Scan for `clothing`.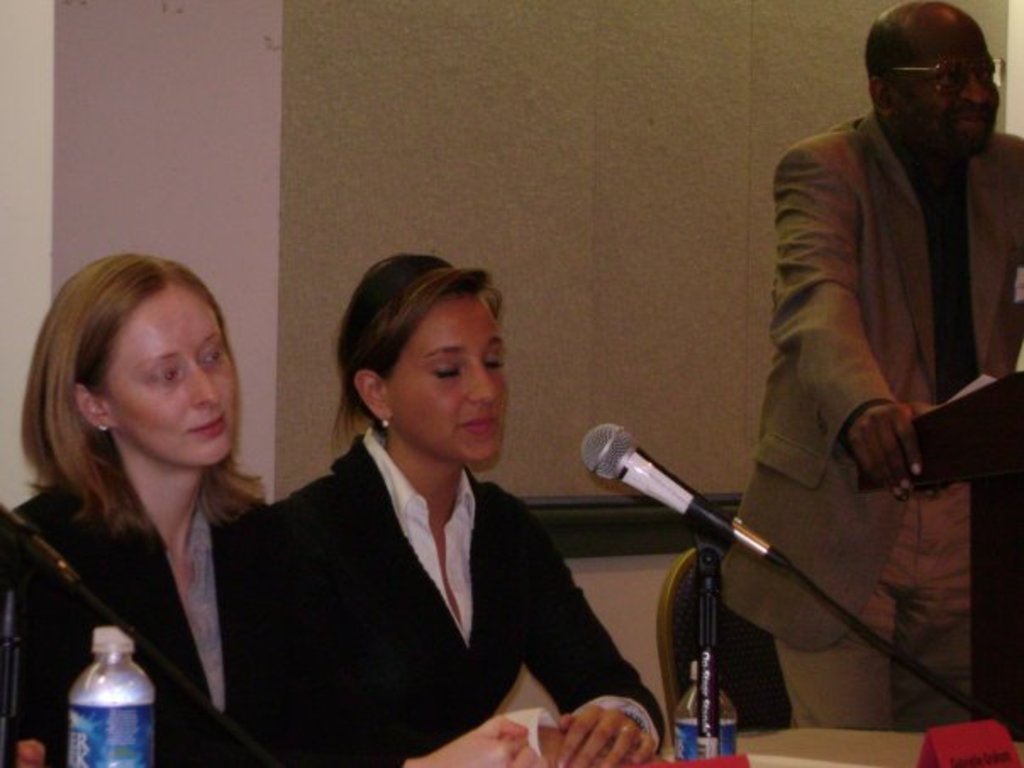
Scan result: crop(239, 419, 661, 766).
